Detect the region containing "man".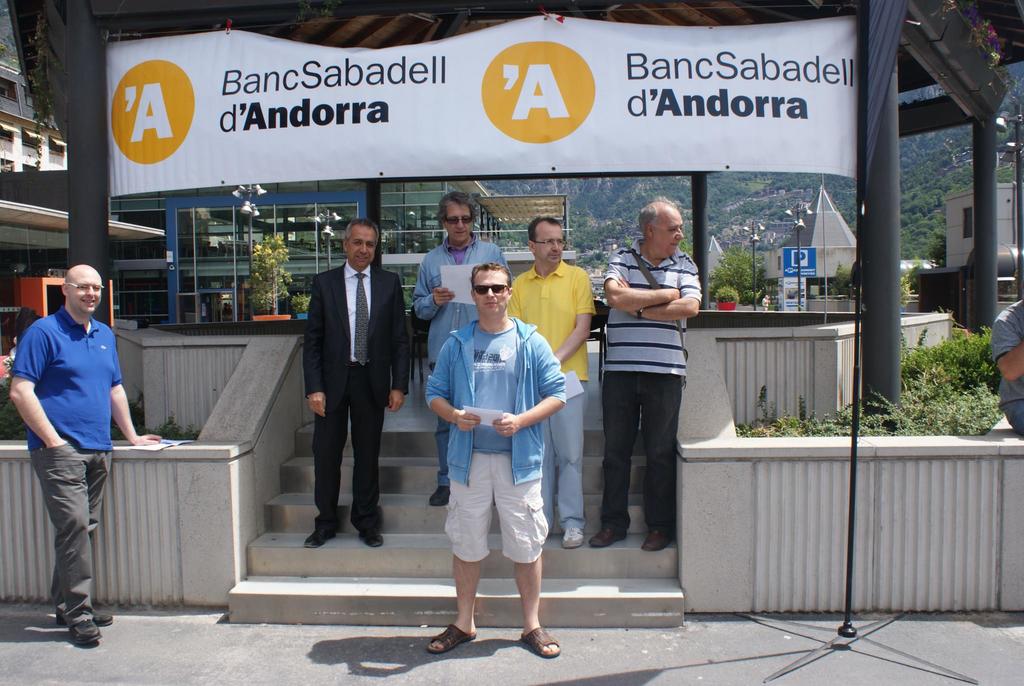
590:194:699:551.
